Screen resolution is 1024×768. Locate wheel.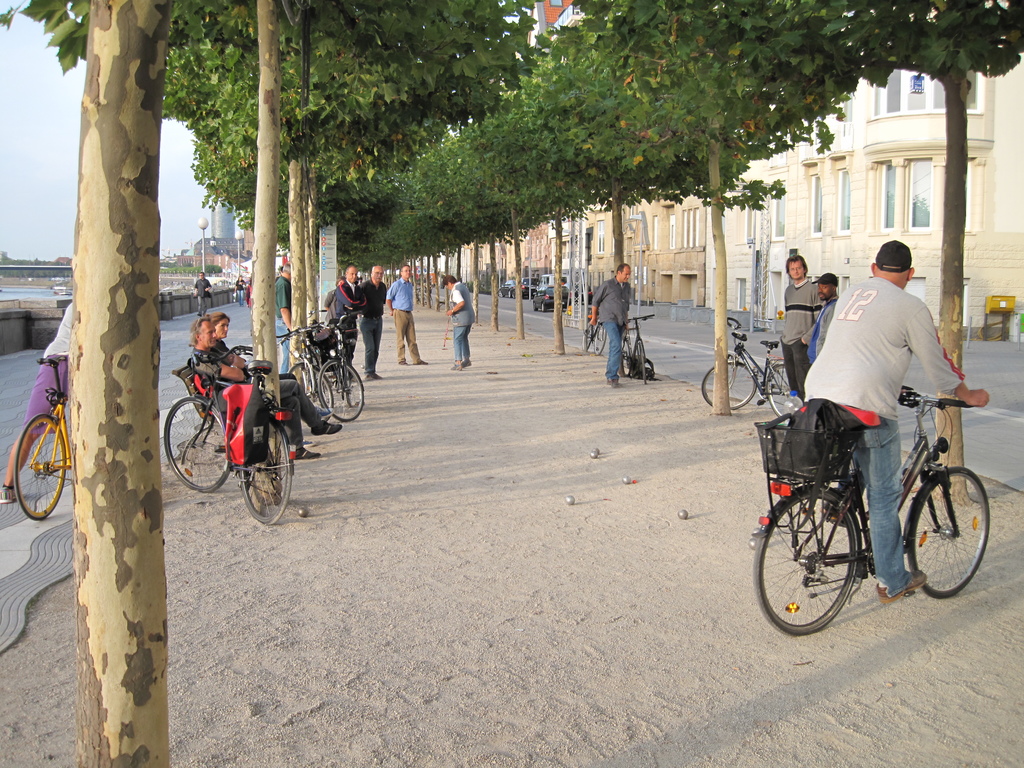
rect(529, 294, 533, 298).
